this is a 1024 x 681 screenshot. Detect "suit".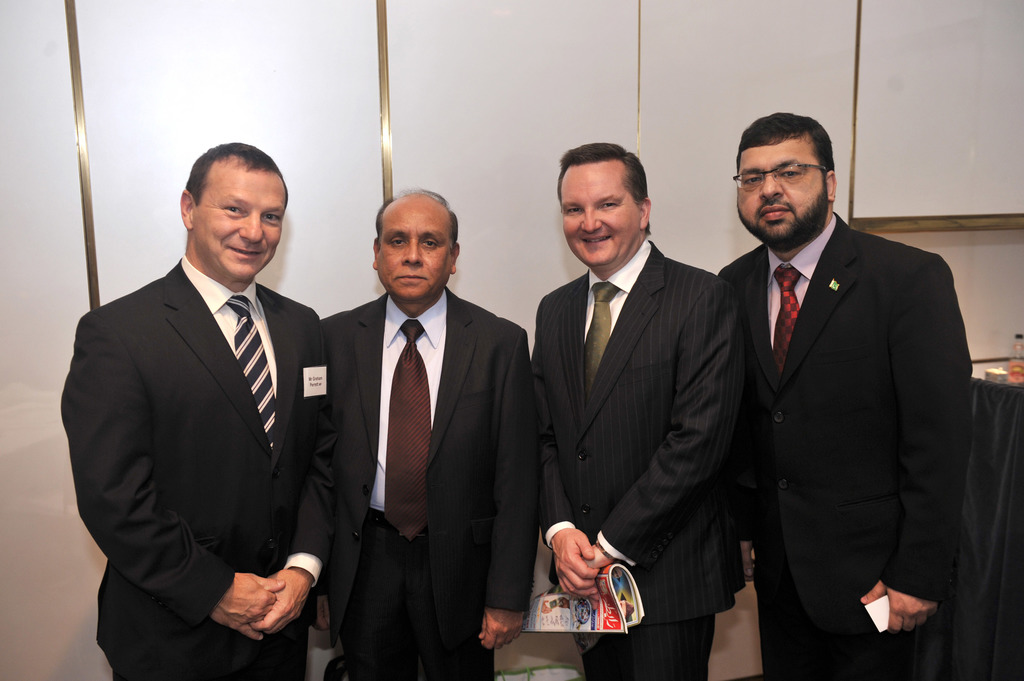
(x1=65, y1=142, x2=335, y2=672).
